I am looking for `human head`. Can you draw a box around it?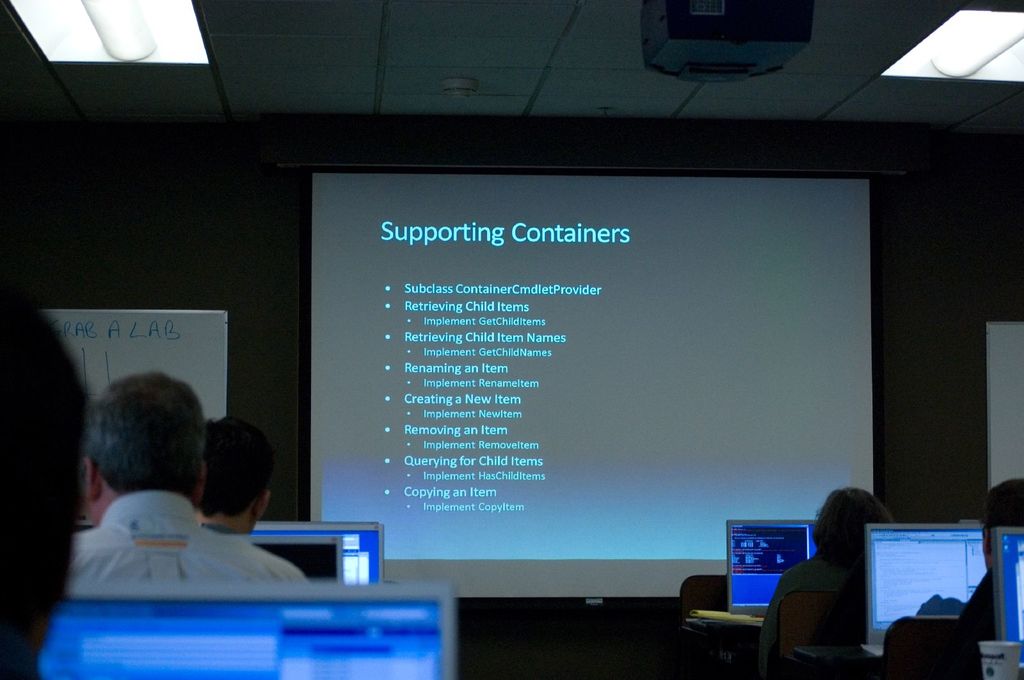
Sure, the bounding box is [x1=813, y1=486, x2=897, y2=565].
